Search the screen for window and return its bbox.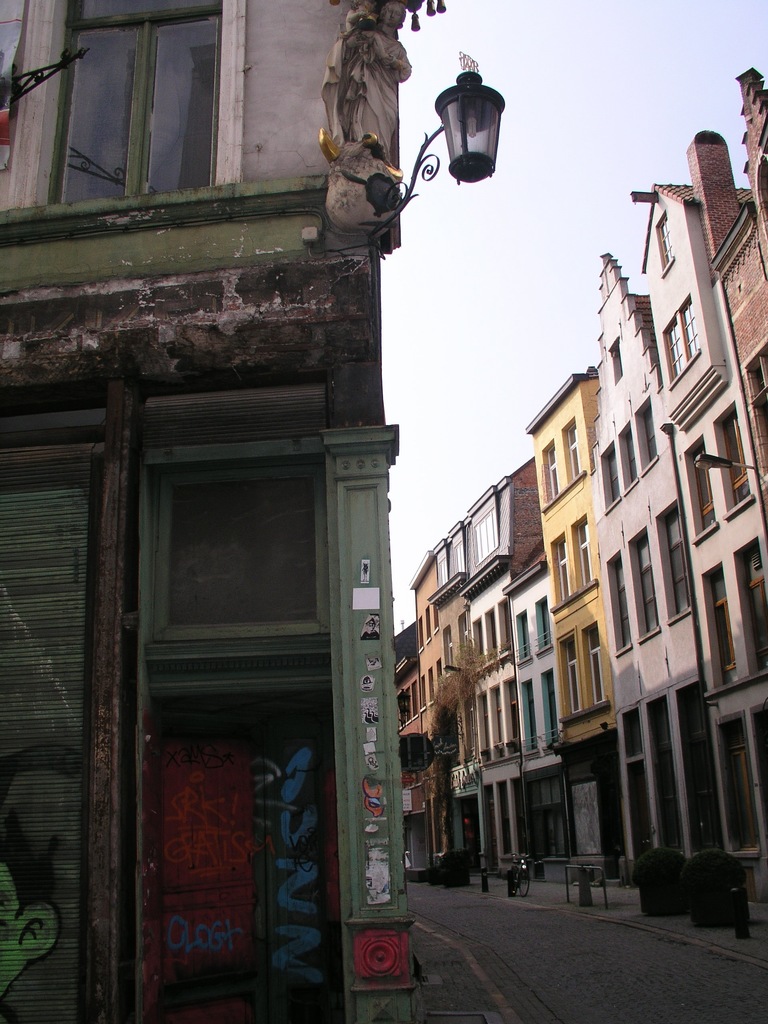
Found: Rect(515, 617, 541, 655).
